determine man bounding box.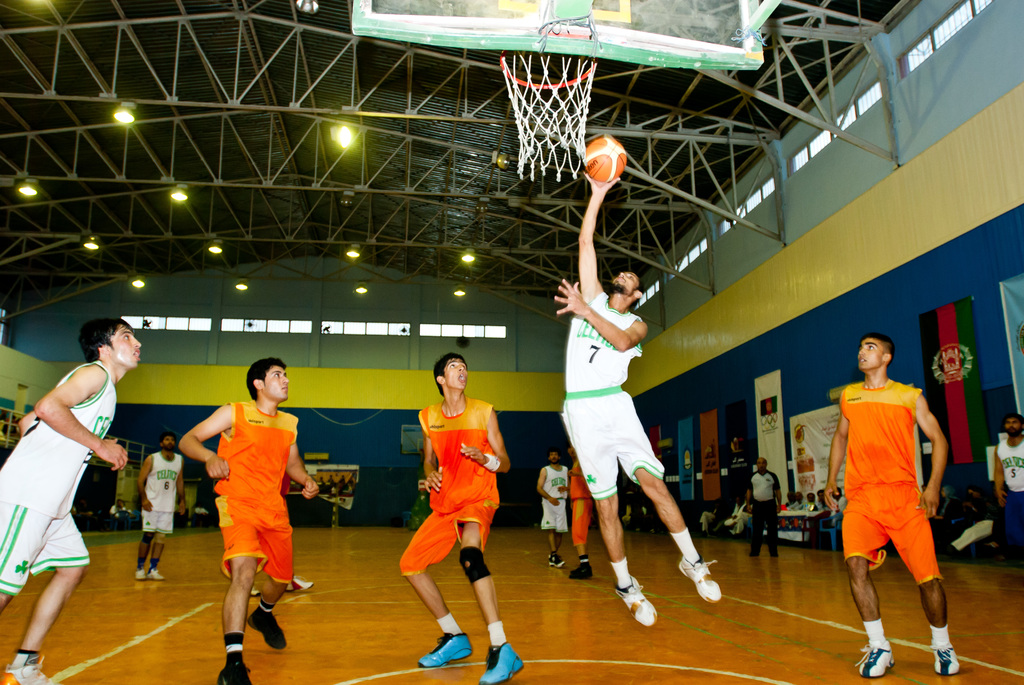
Determined: bbox=[788, 492, 804, 529].
